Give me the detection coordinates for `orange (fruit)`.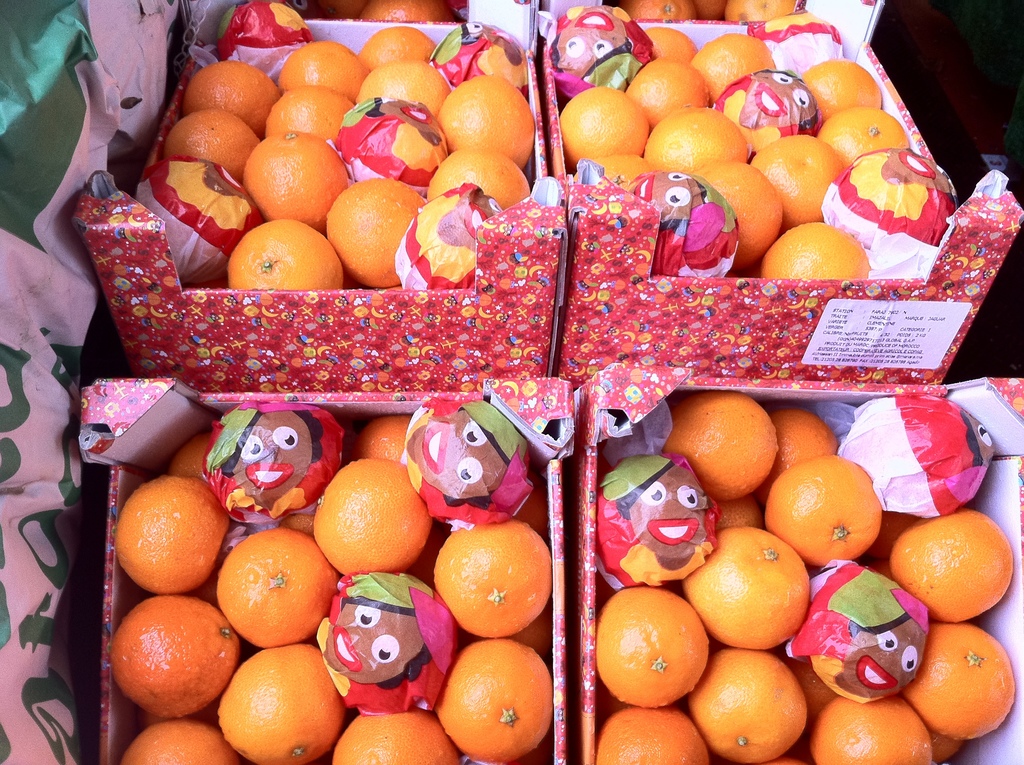
bbox=[572, 87, 631, 152].
